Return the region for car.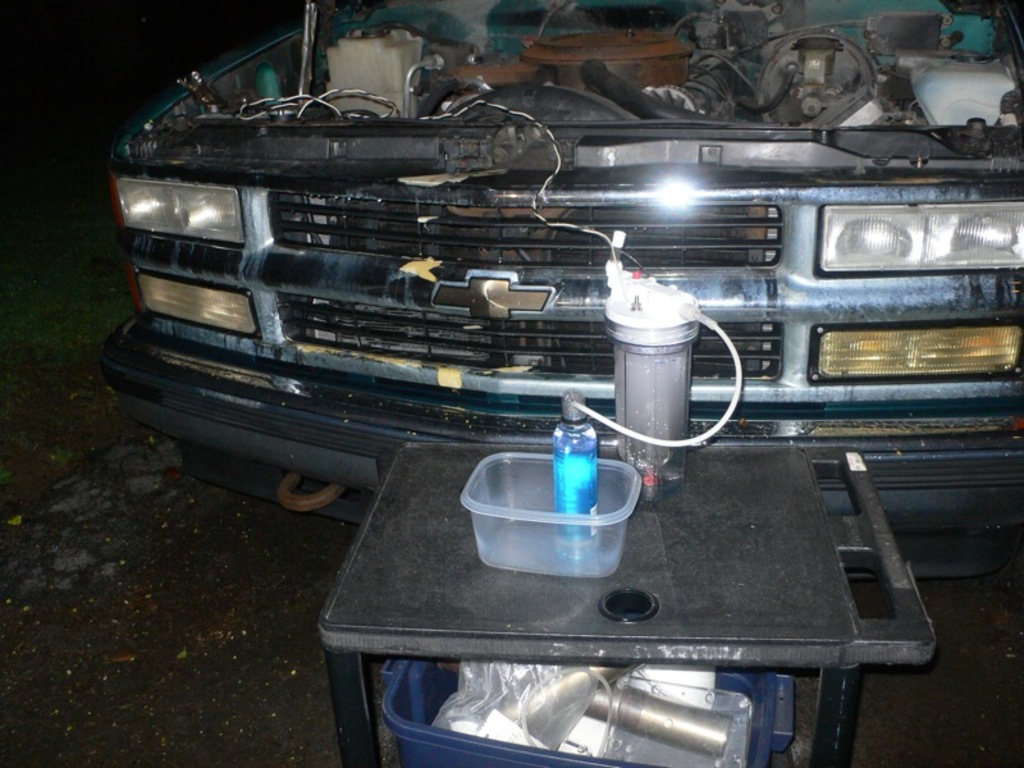
96/0/1023/579.
